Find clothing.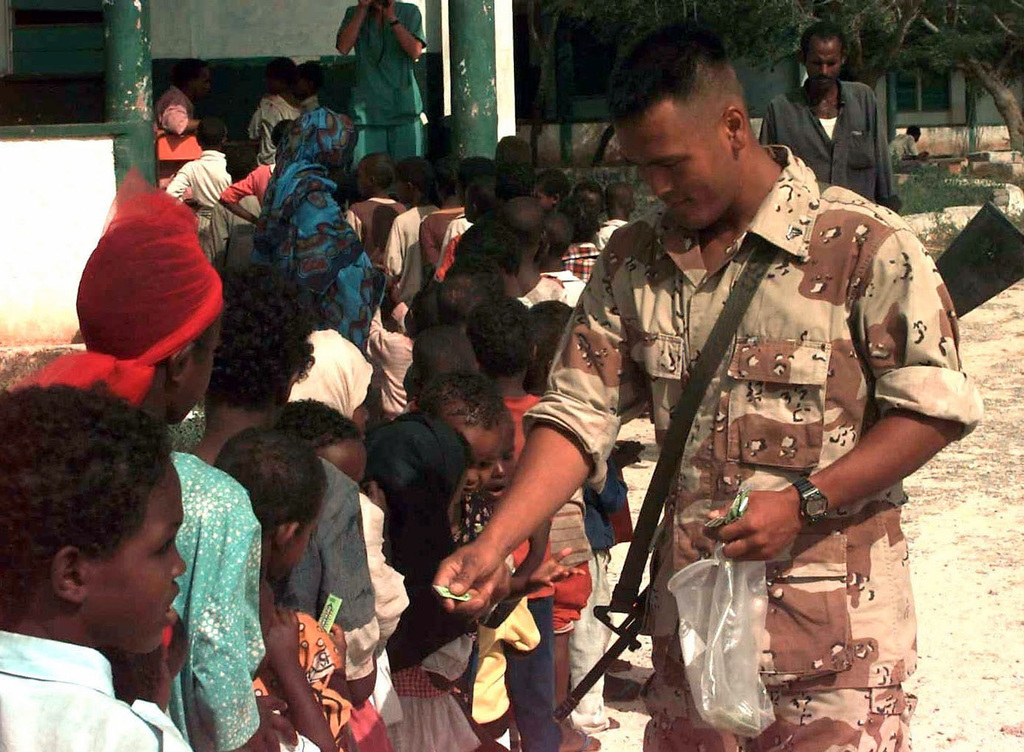
Rect(504, 185, 957, 751).
